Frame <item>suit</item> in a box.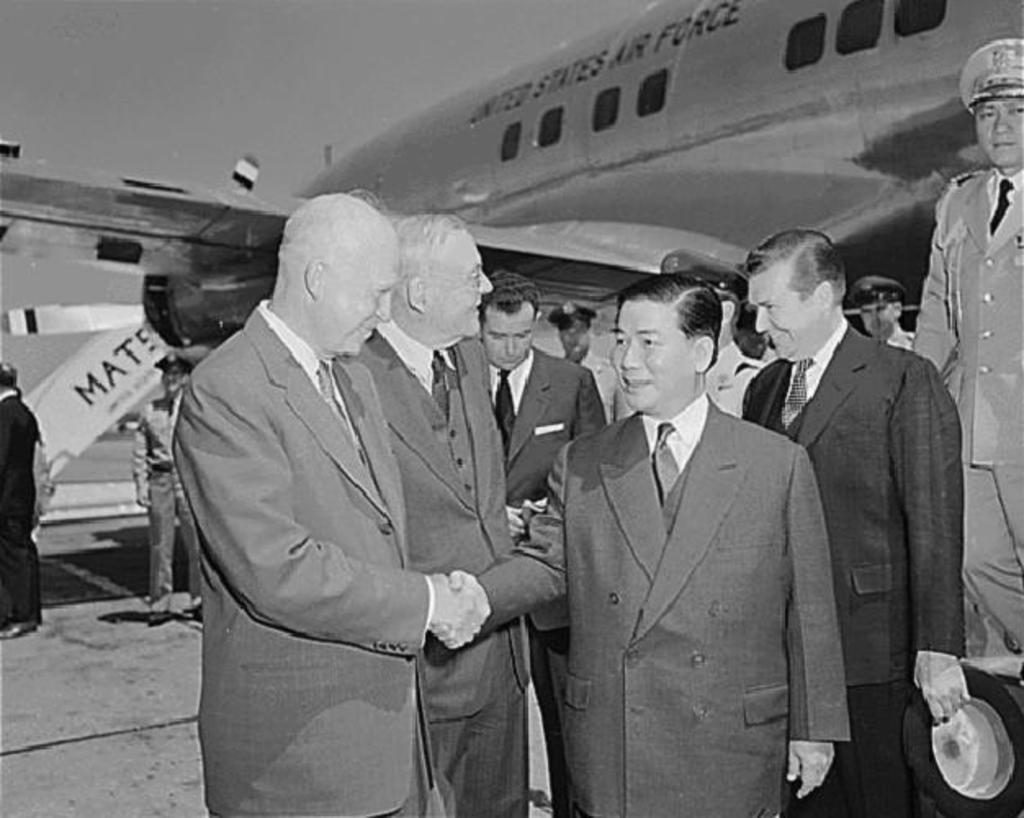
box(486, 393, 847, 811).
